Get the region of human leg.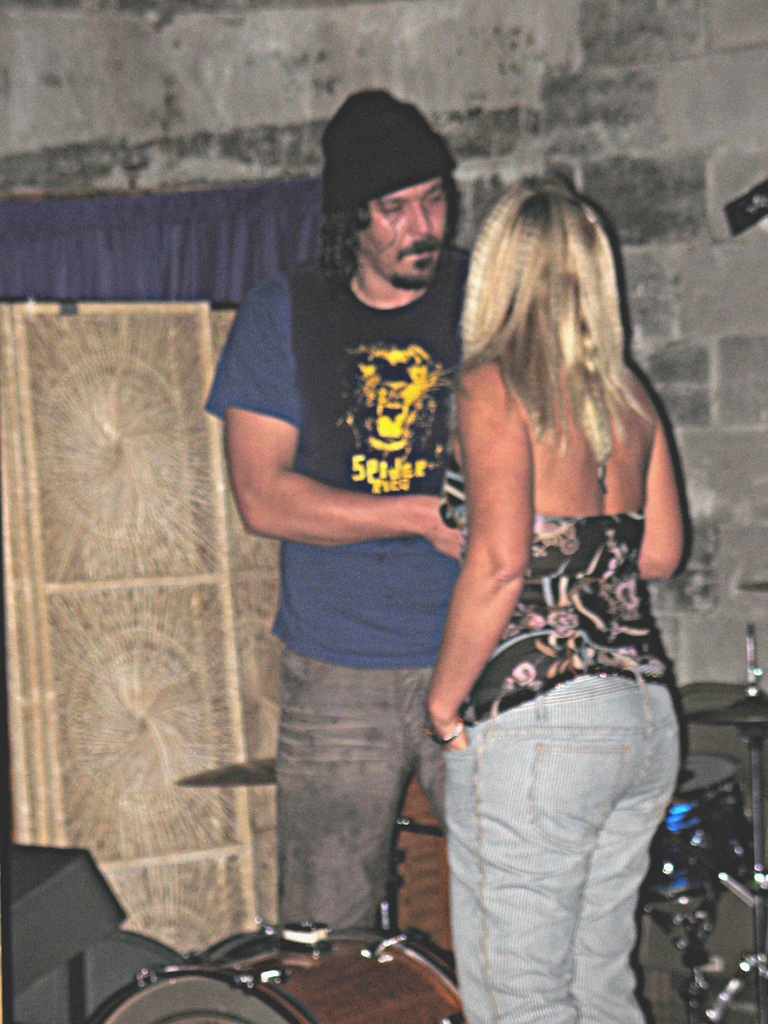
(271,640,429,920).
